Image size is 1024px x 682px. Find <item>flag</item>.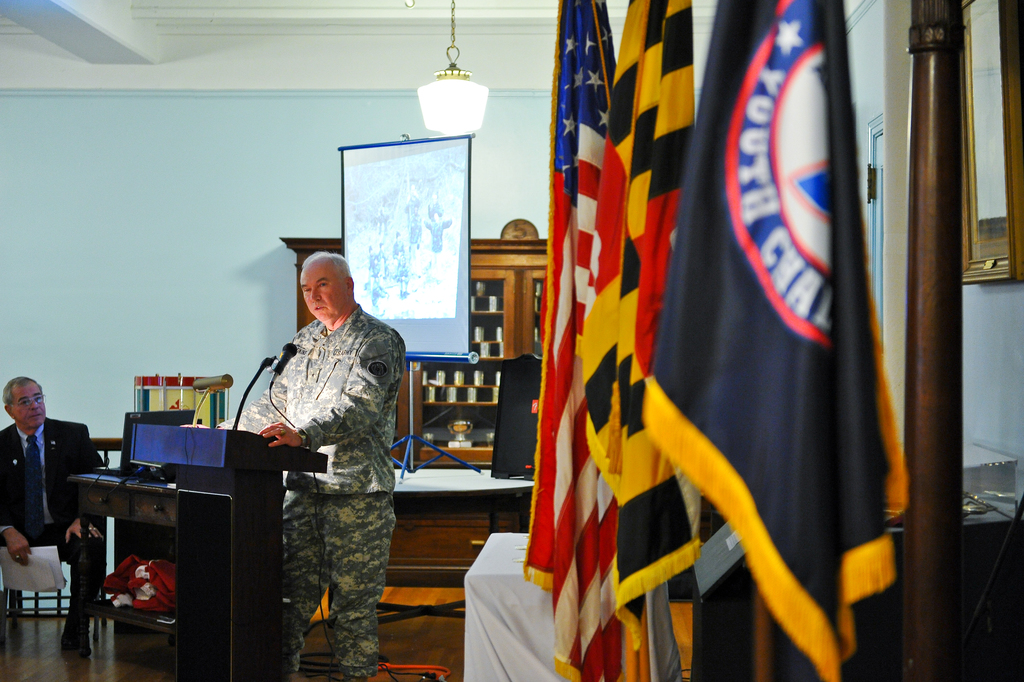
crop(641, 0, 911, 675).
